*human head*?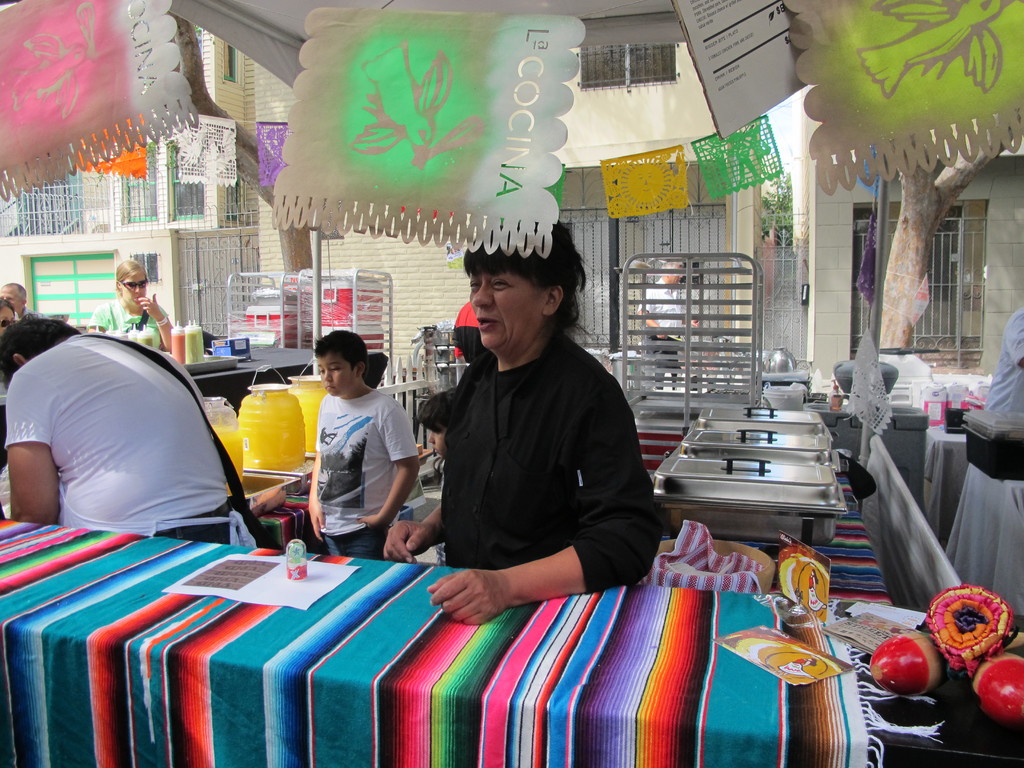
x1=0, y1=299, x2=15, y2=333
